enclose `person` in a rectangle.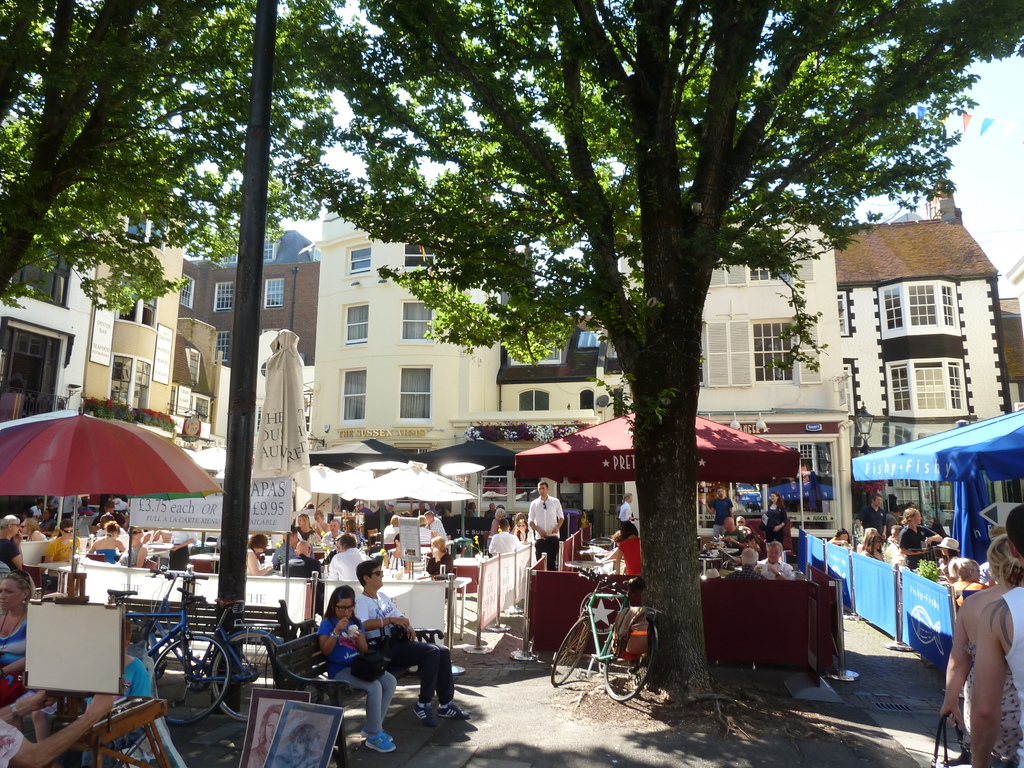
[left=615, top=529, right=639, bottom=580].
